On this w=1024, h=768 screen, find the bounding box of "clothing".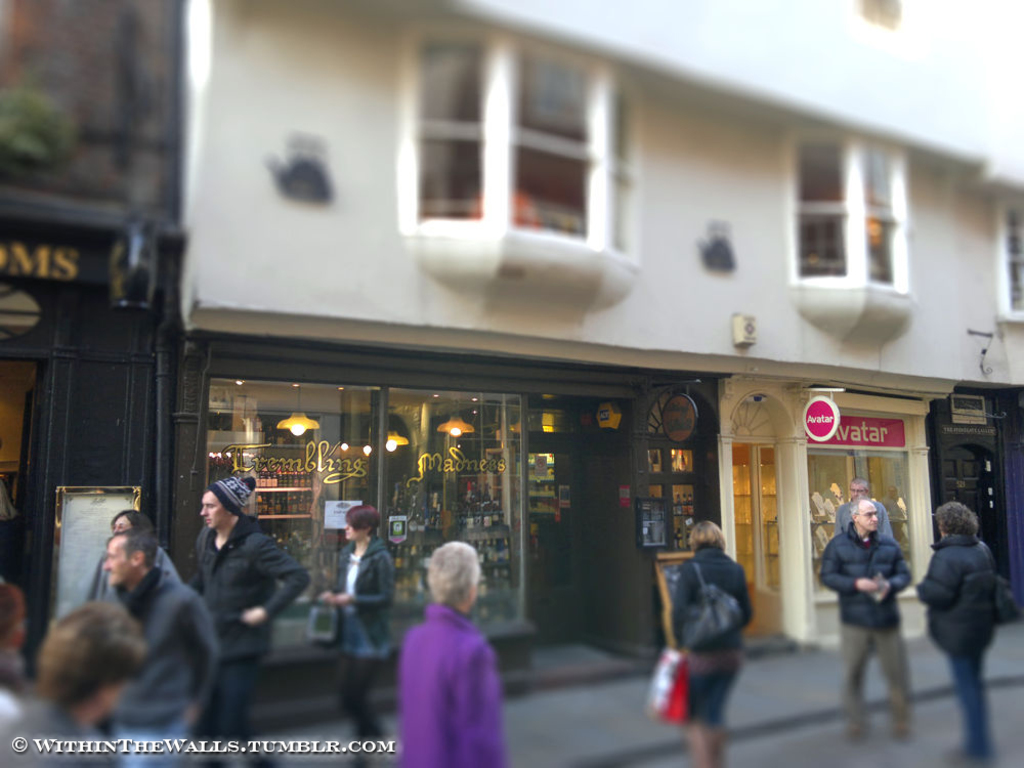
Bounding box: l=209, t=636, r=285, b=762.
